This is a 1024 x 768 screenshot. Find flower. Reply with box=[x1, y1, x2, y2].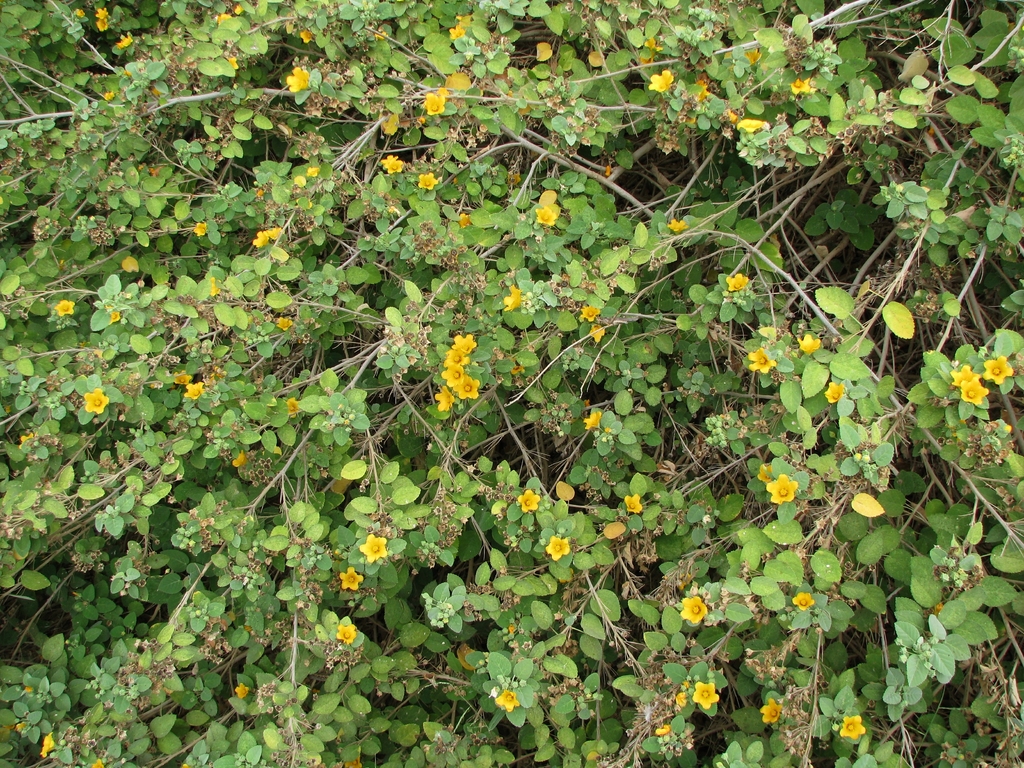
box=[184, 380, 205, 399].
